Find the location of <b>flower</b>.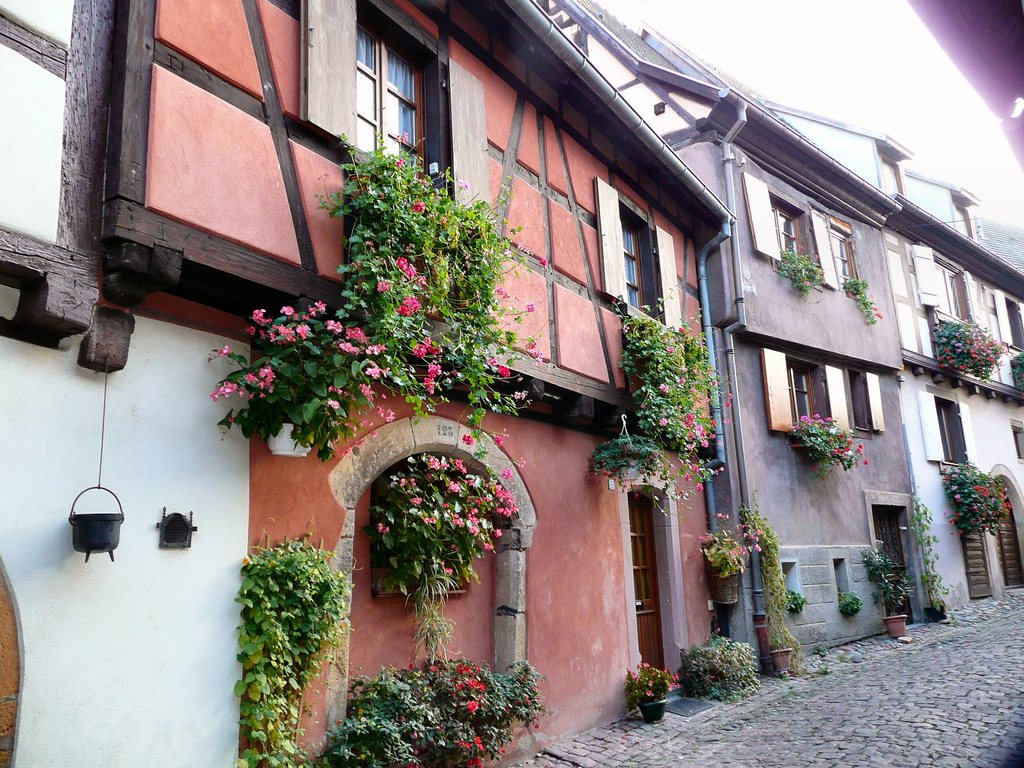
Location: l=676, t=322, r=685, b=335.
